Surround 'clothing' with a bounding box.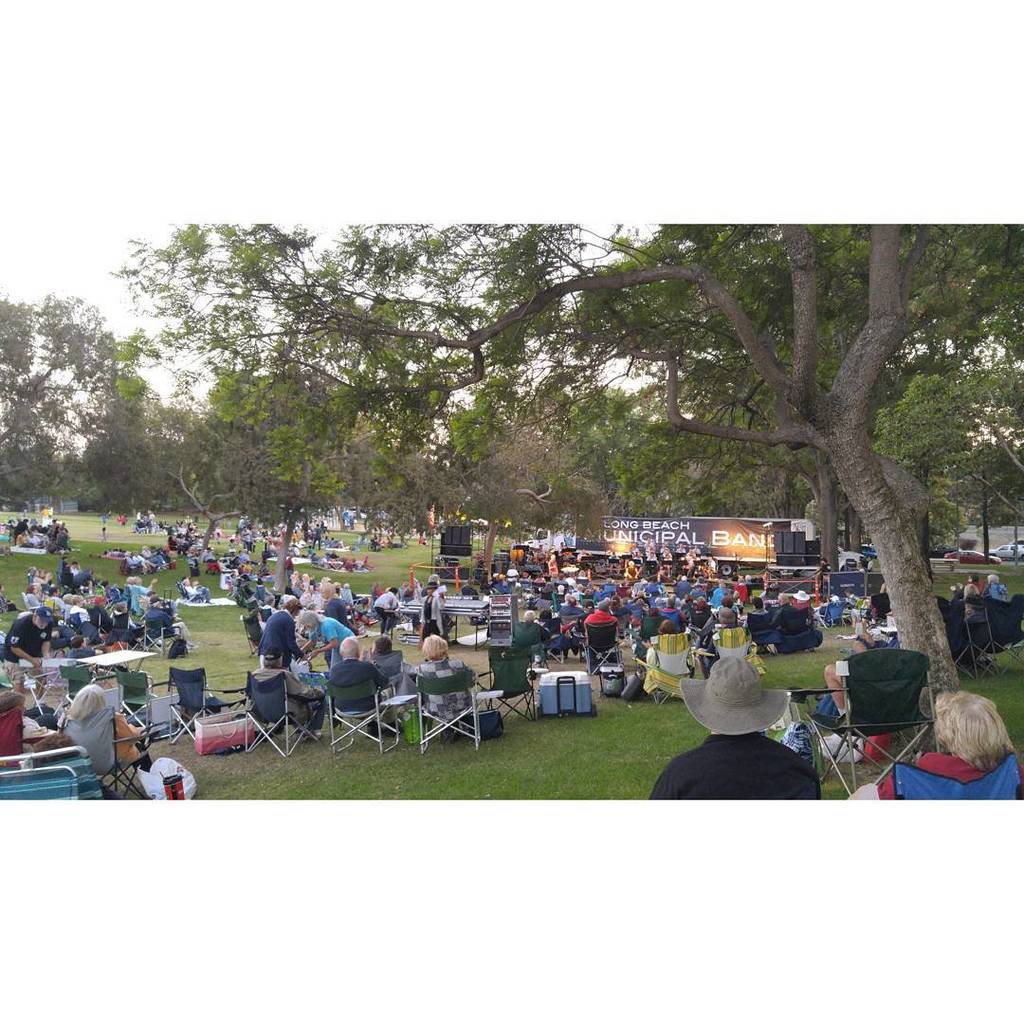
(888, 745, 1023, 827).
